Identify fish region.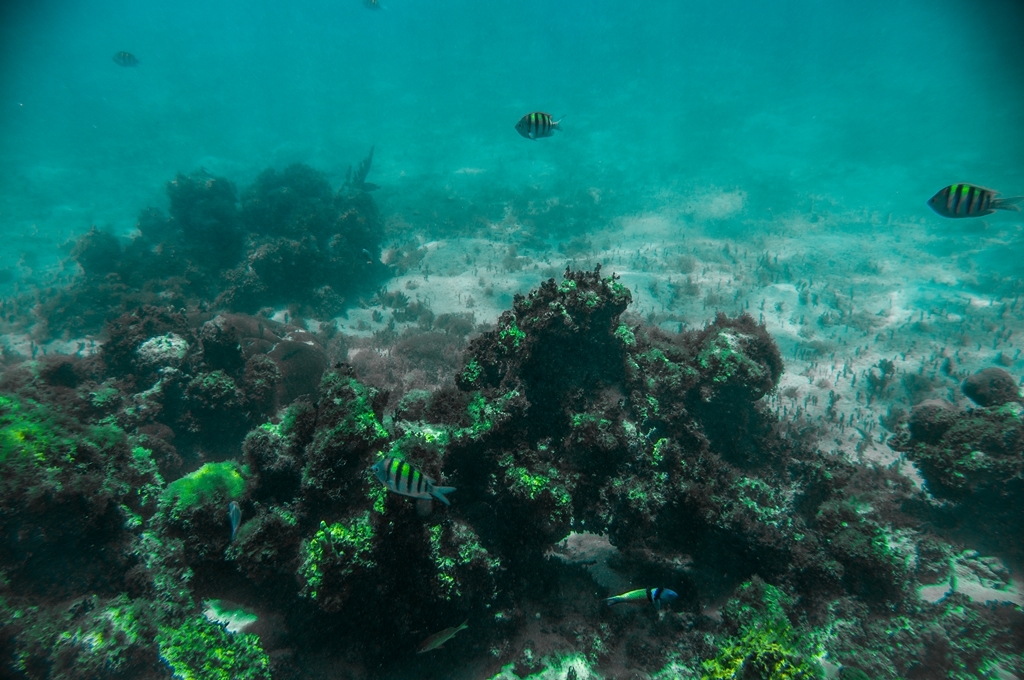
Region: 372 447 447 525.
